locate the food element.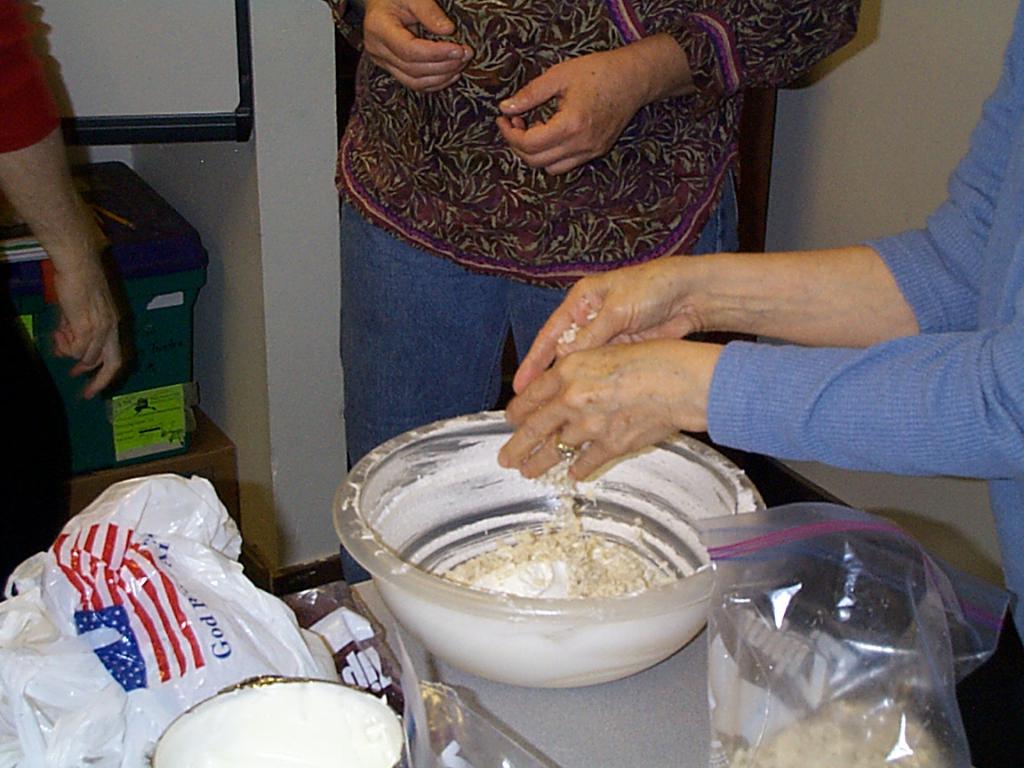
Element bbox: [x1=550, y1=317, x2=581, y2=348].
